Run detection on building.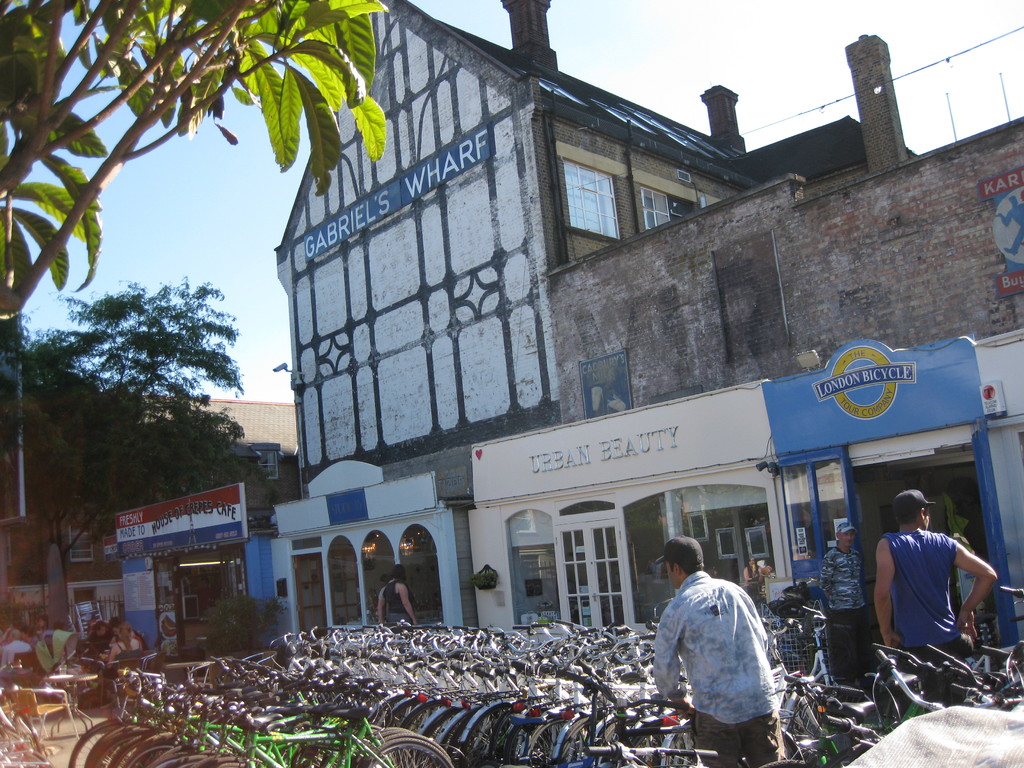
Result: left=4, top=0, right=1023, bottom=646.
